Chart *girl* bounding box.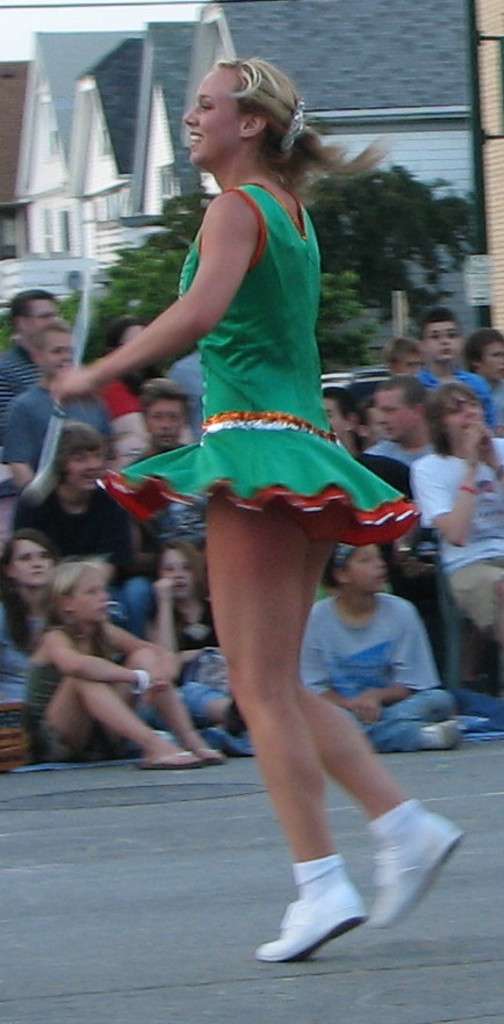
Charted: x1=145, y1=525, x2=216, y2=699.
